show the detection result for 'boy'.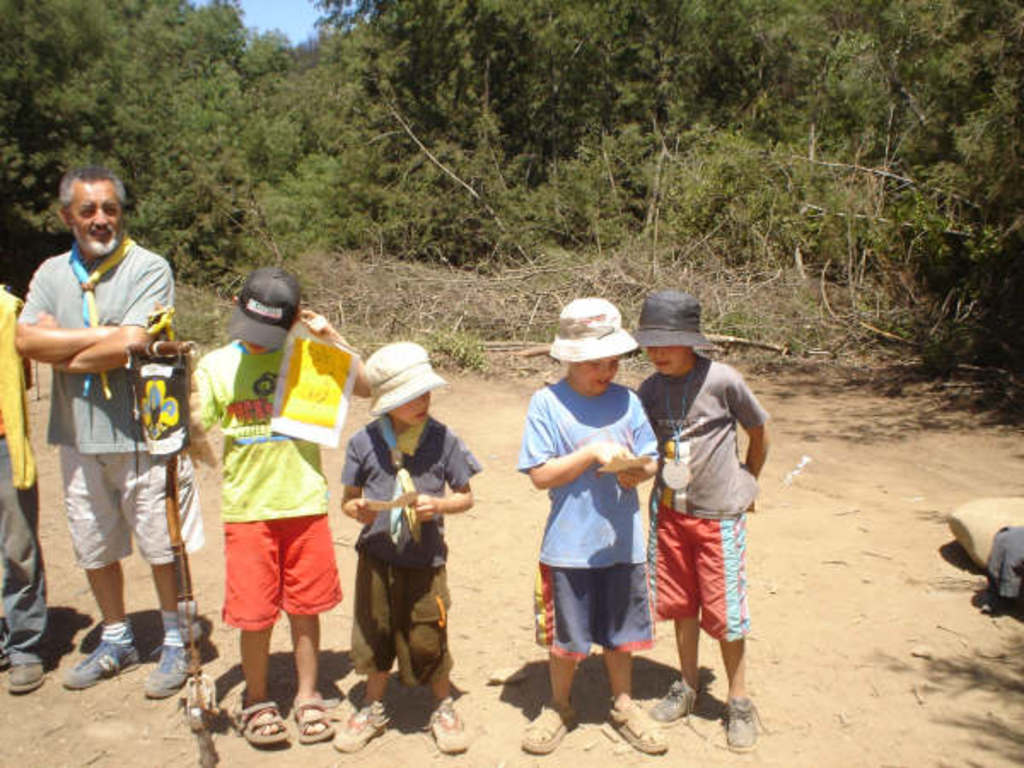
detection(331, 340, 490, 758).
